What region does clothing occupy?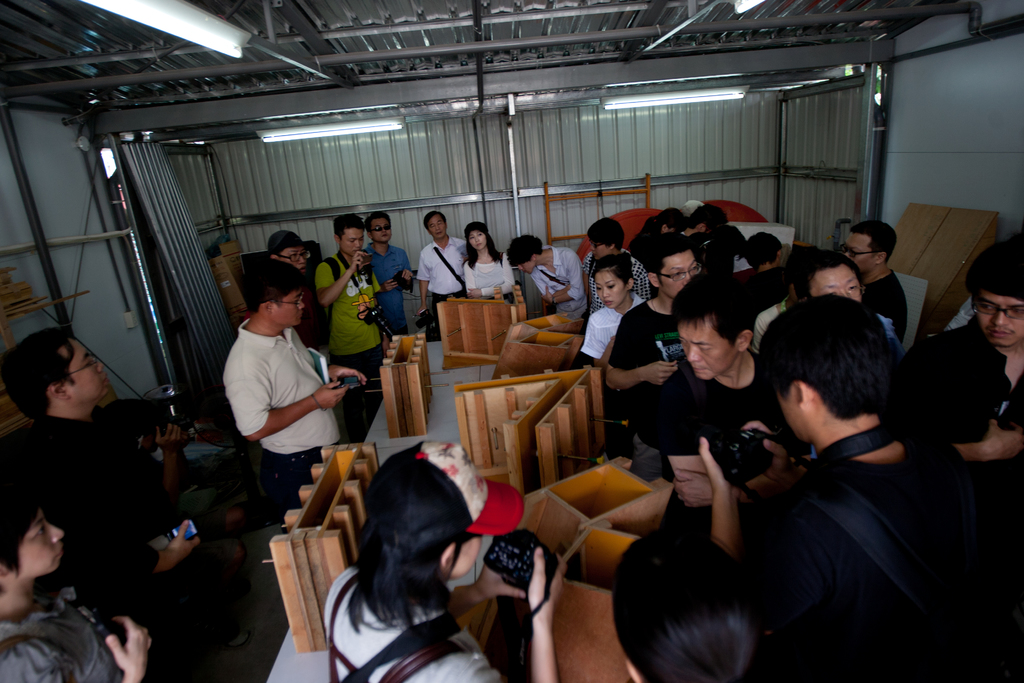
box=[365, 241, 417, 325].
